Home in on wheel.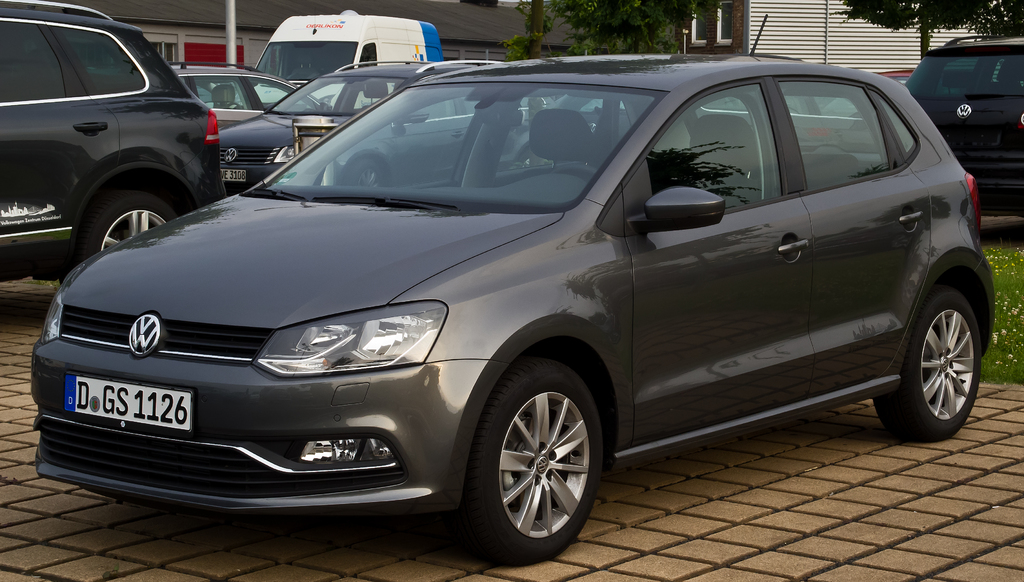
Homed in at BBox(876, 295, 986, 452).
